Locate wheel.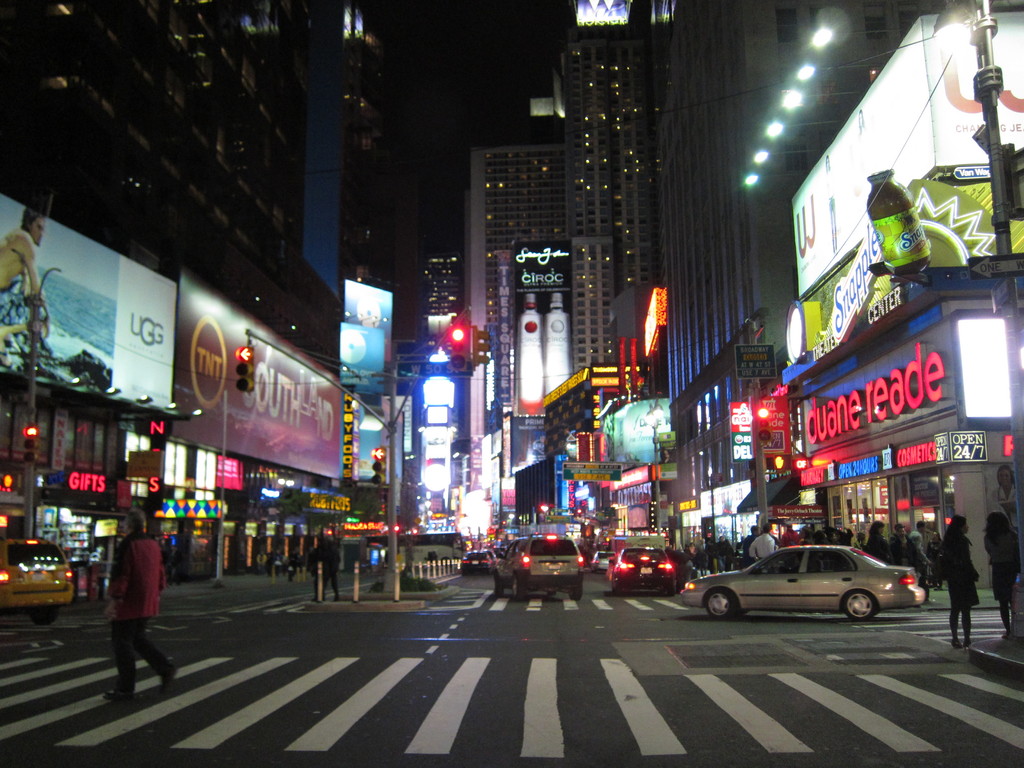
Bounding box: {"x1": 546, "y1": 590, "x2": 559, "y2": 595}.
